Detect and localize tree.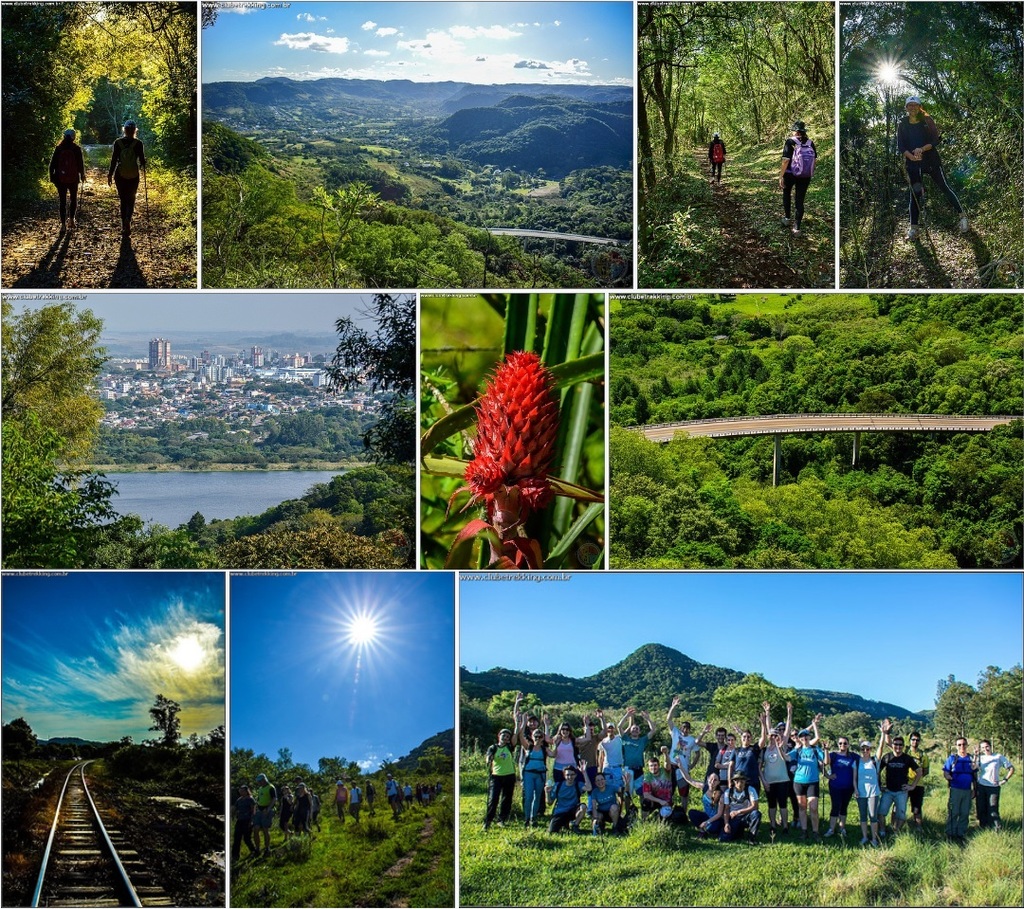
Localized at 10,282,106,486.
